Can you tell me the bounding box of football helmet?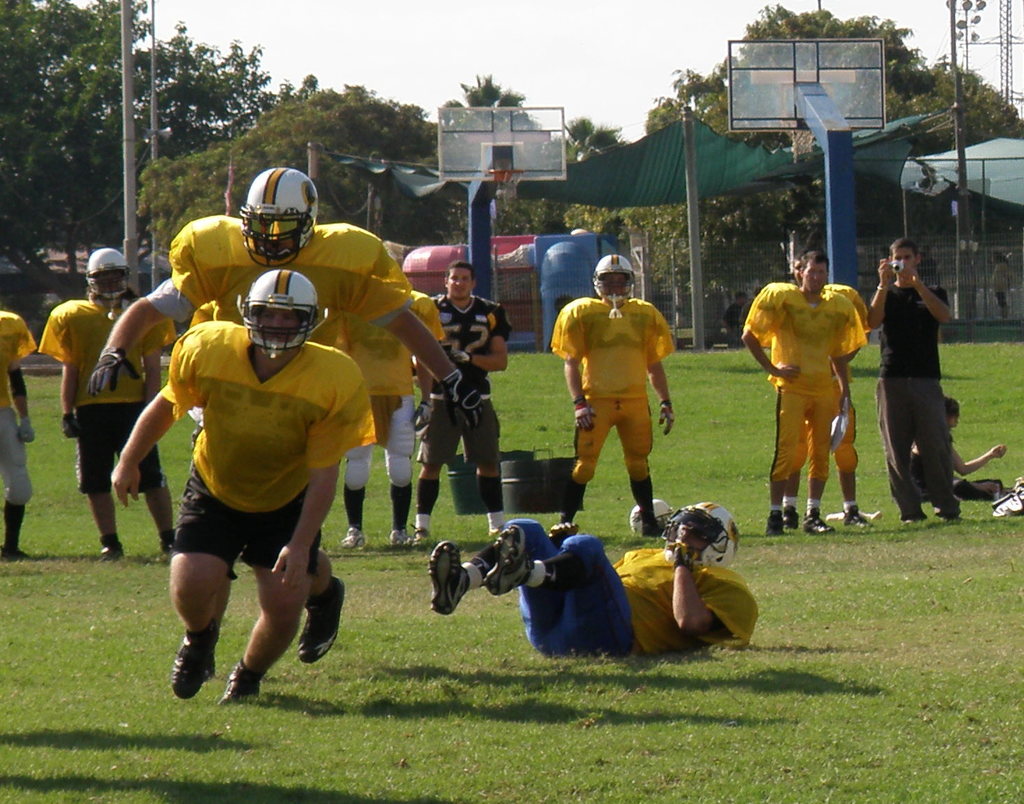
(232, 266, 326, 356).
